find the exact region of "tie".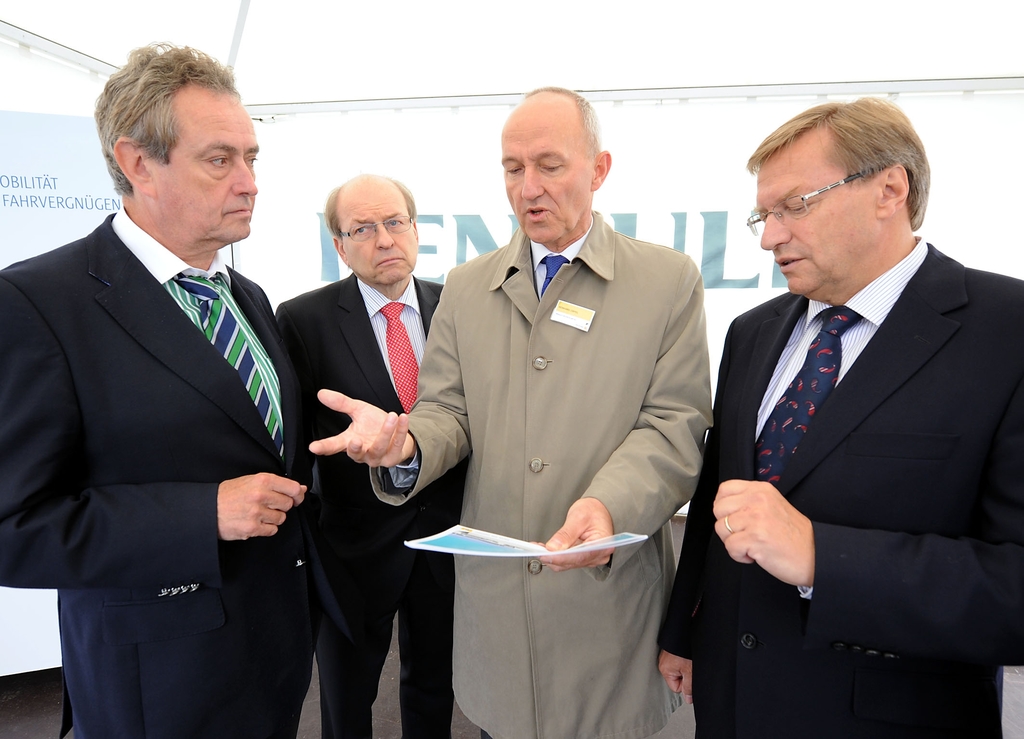
Exact region: bbox=[175, 280, 294, 454].
